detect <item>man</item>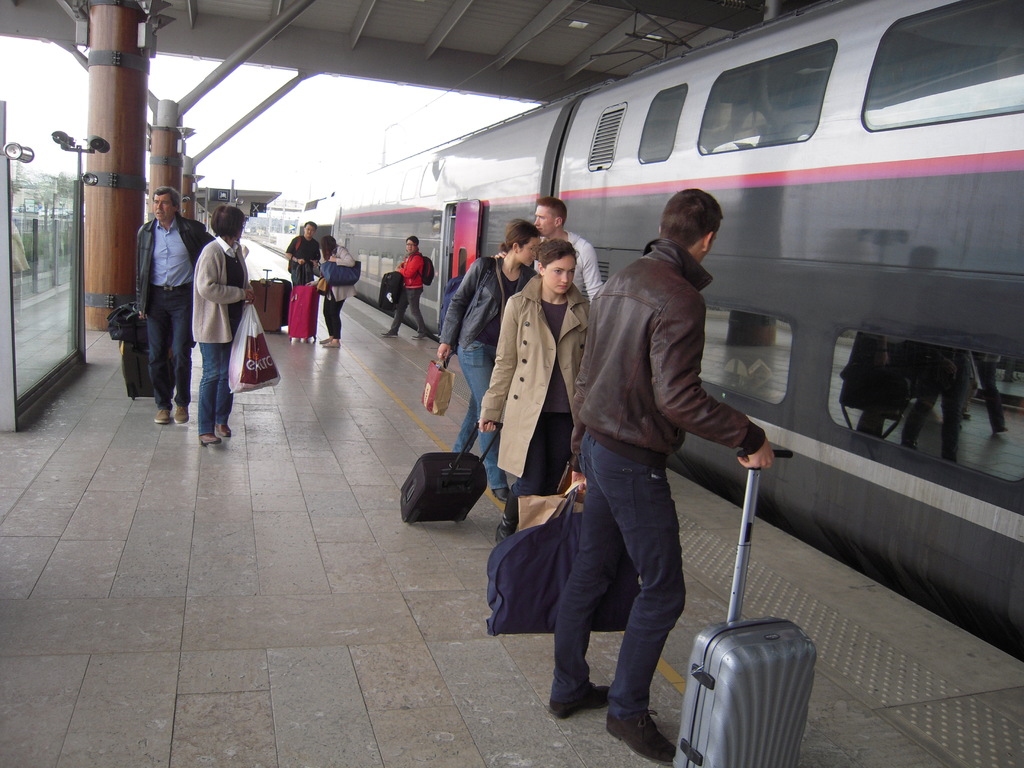
(left=282, top=223, right=321, bottom=283)
